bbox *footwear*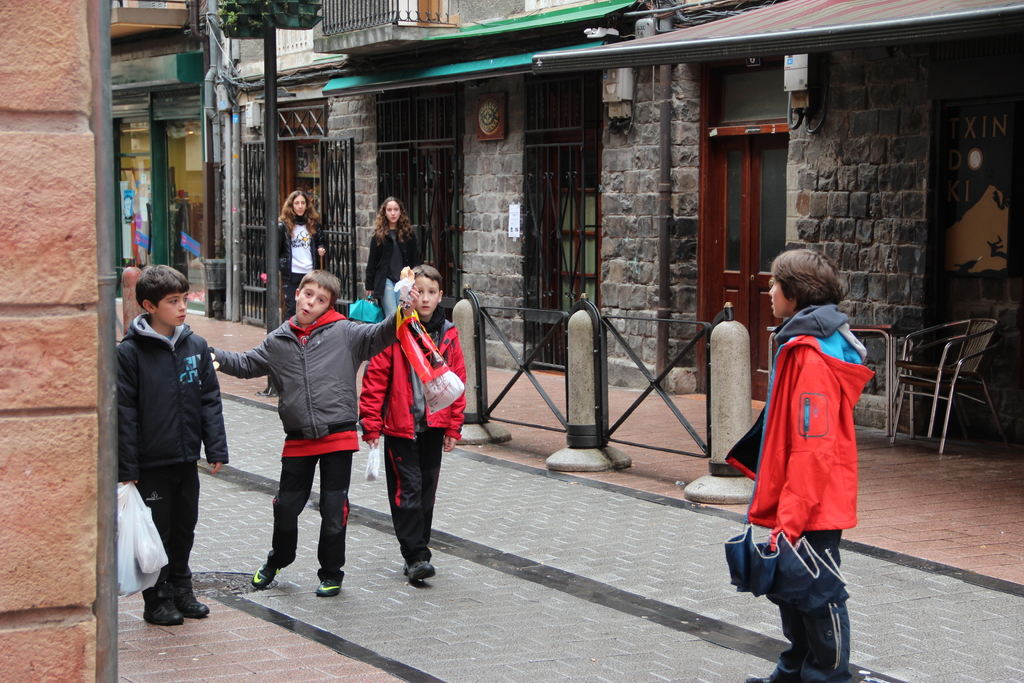
rect(749, 677, 771, 682)
